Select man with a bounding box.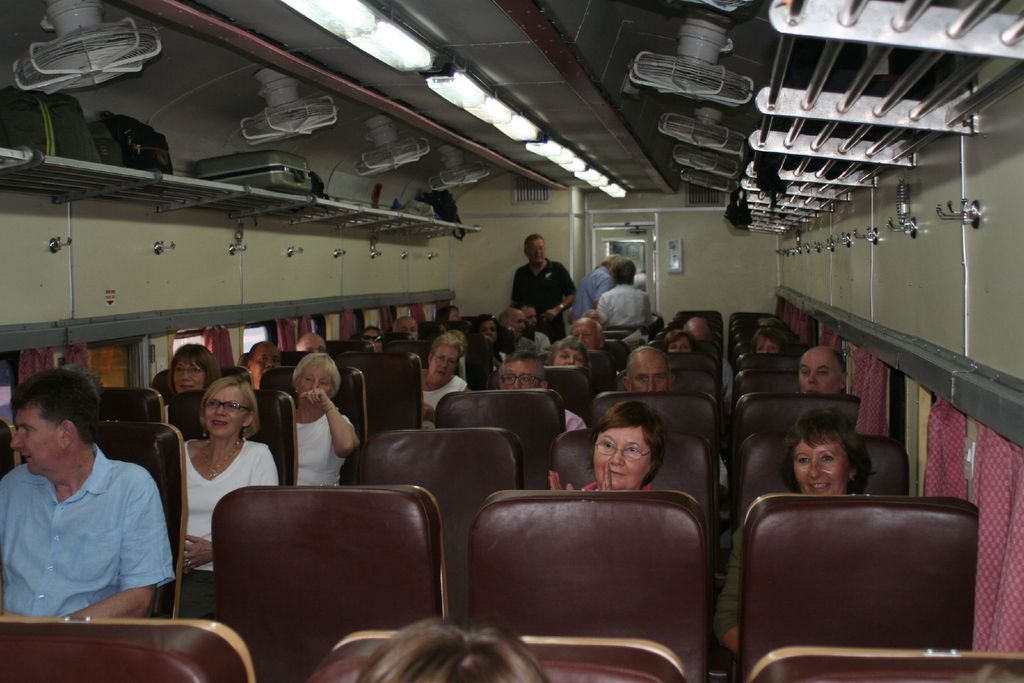
x1=620 y1=344 x2=726 y2=503.
